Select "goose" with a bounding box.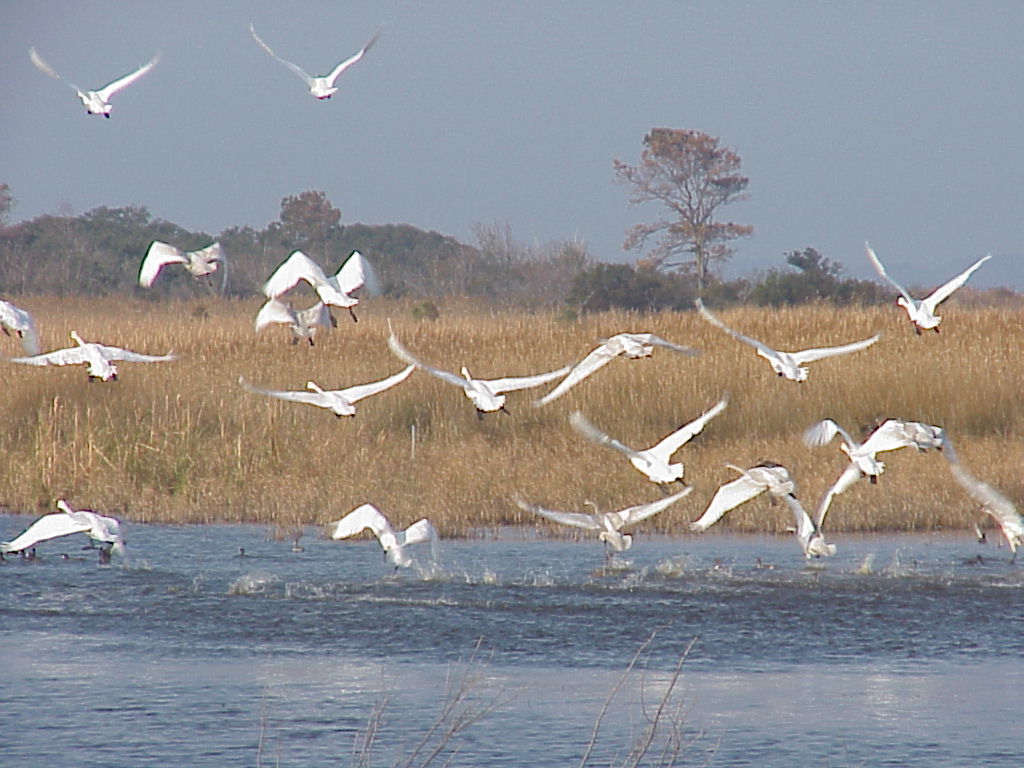
(328,506,436,575).
